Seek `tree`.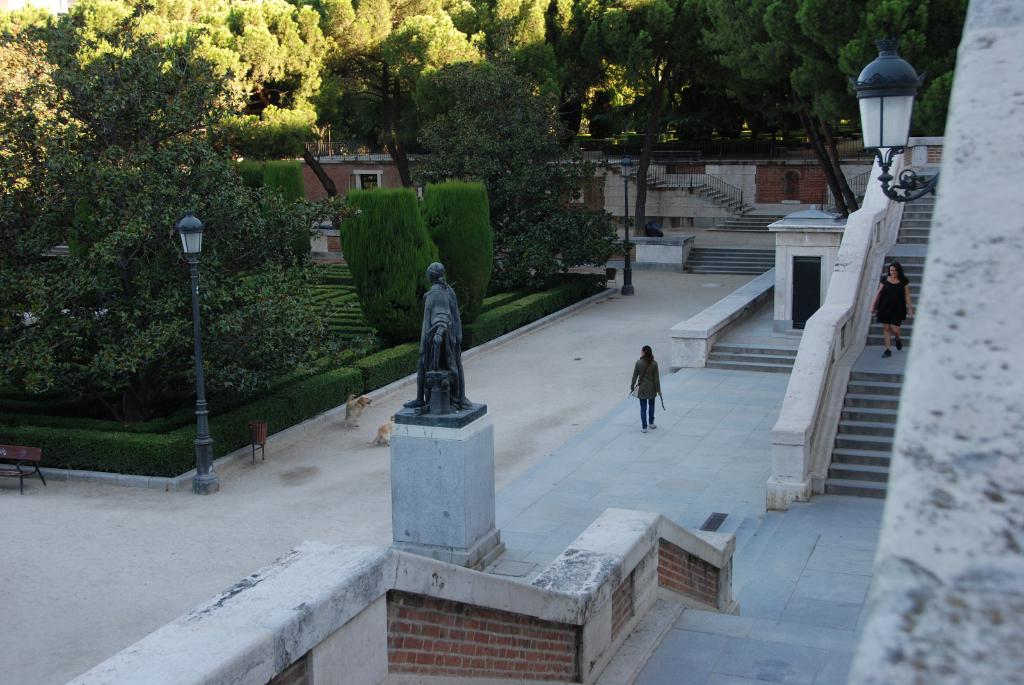
<bbox>340, 190, 440, 345</bbox>.
